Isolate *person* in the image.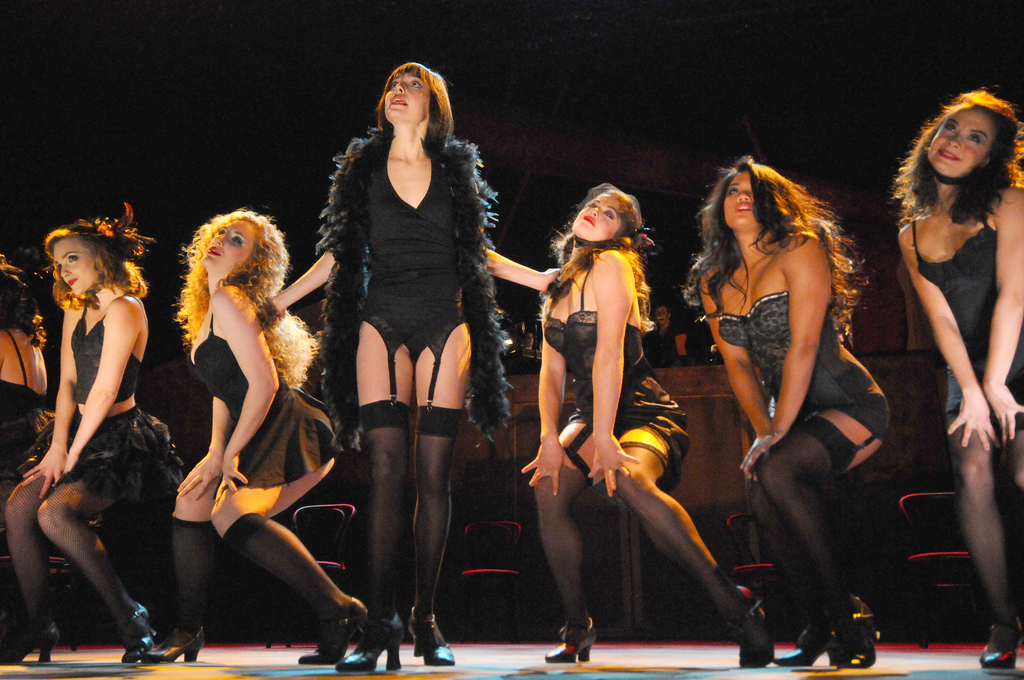
Isolated region: BBox(696, 159, 918, 665).
